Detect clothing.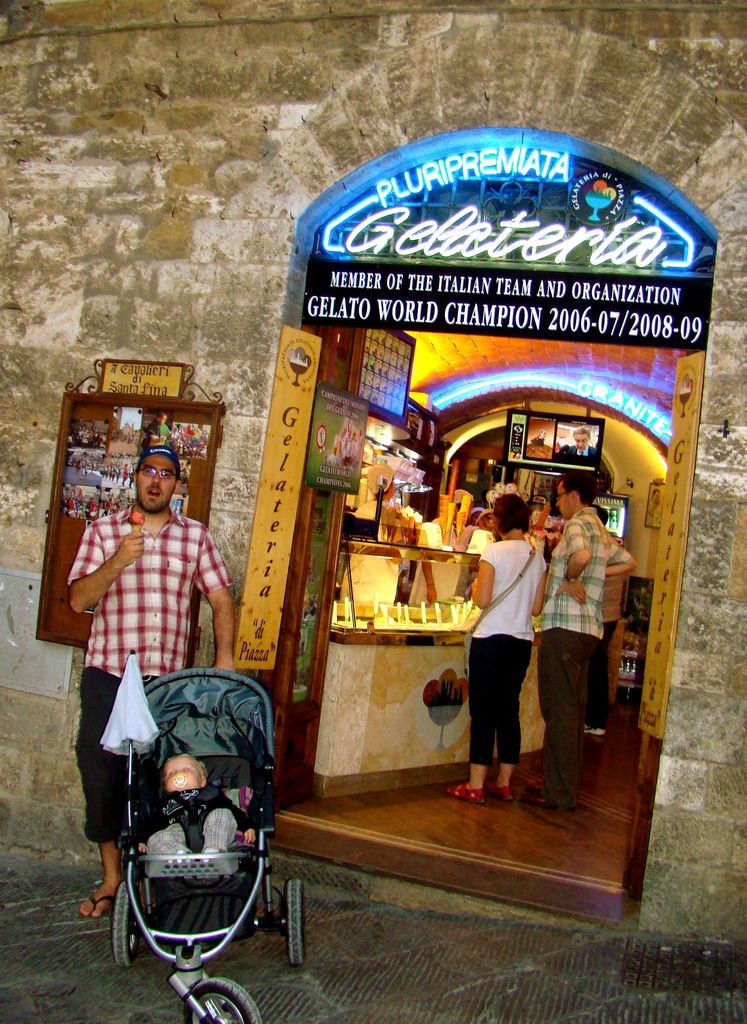
Detected at box=[541, 508, 634, 808].
